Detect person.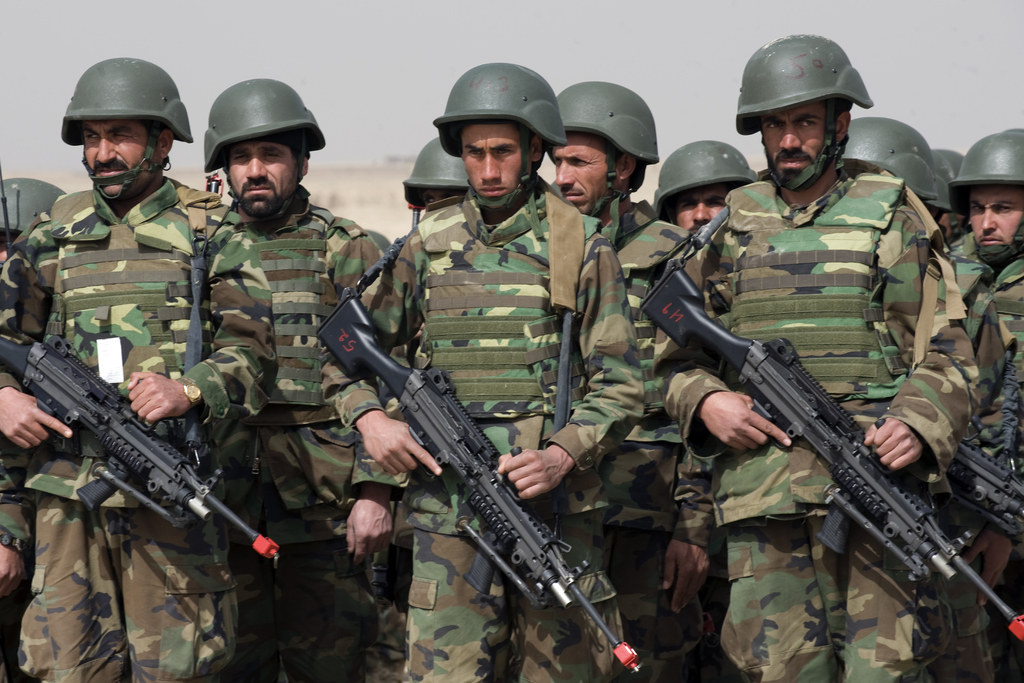
Detected at (183, 69, 404, 682).
